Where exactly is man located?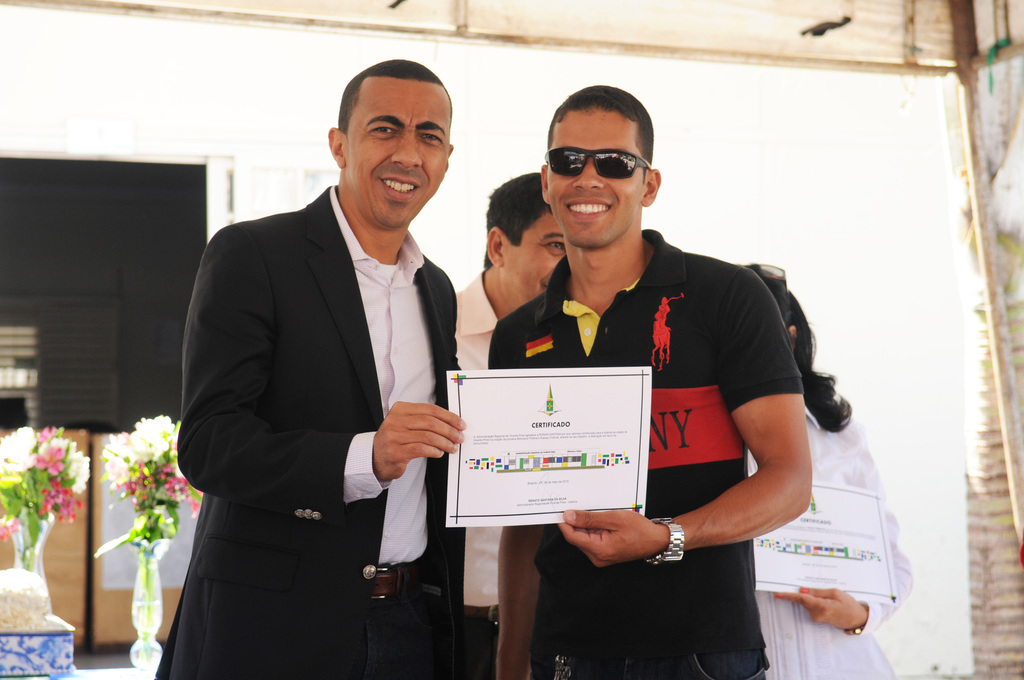
Its bounding box is [x1=450, y1=173, x2=568, y2=679].
